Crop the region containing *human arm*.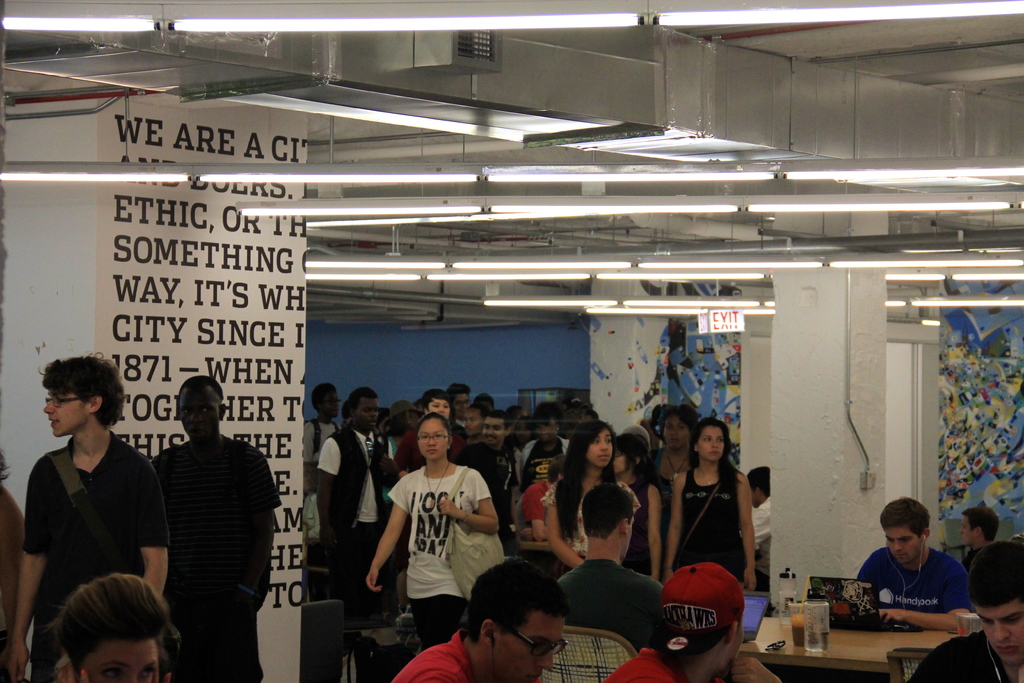
Crop region: [148,662,173,682].
